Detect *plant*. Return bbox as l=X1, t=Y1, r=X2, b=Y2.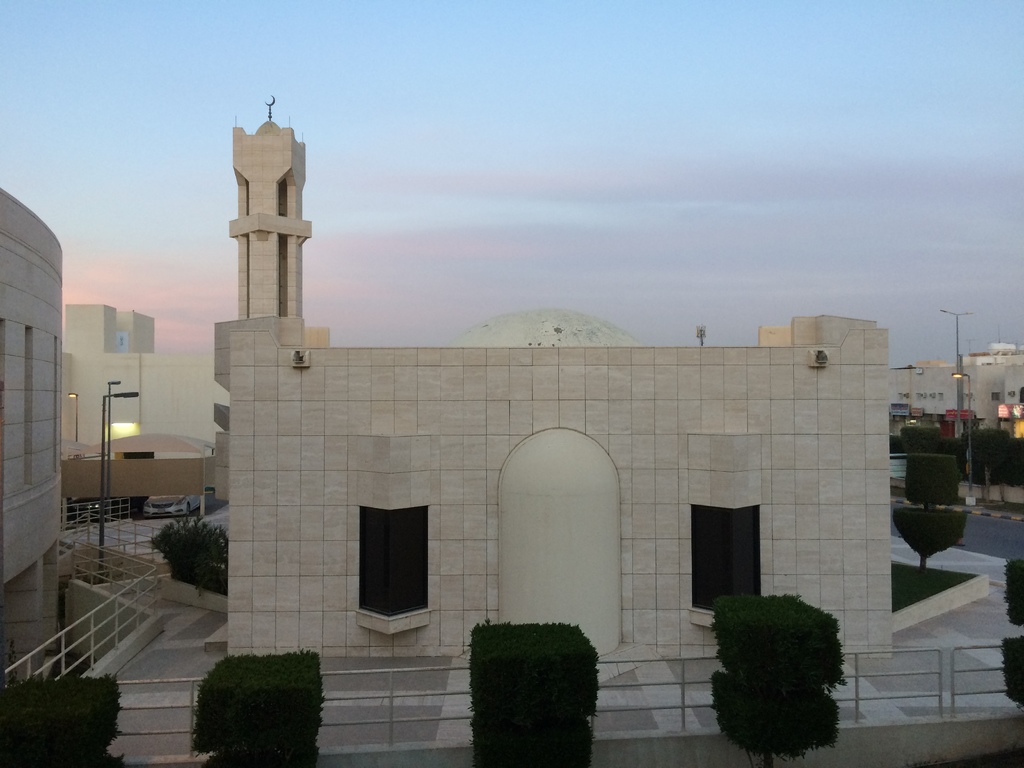
l=902, t=458, r=964, b=511.
